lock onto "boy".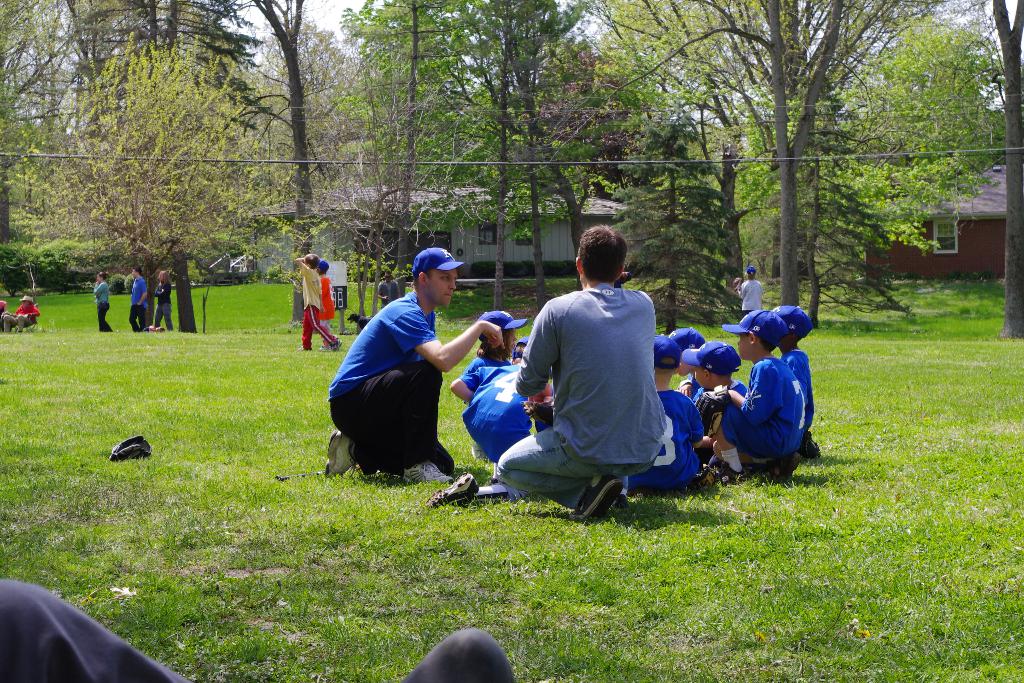
Locked: 316, 258, 339, 352.
